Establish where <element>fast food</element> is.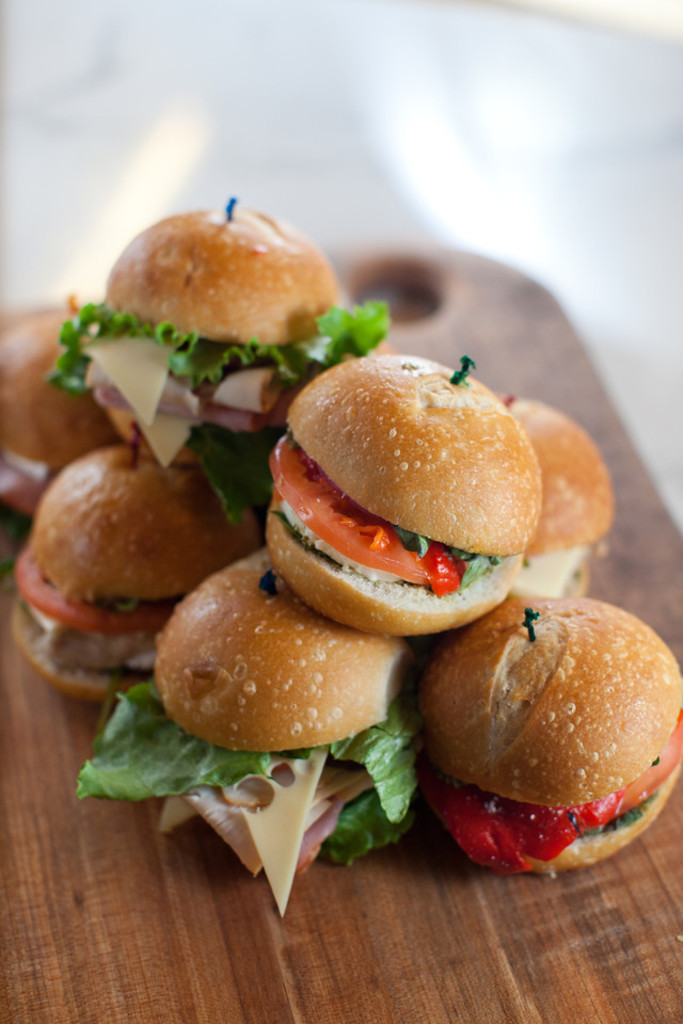
Established at x1=466 y1=383 x2=626 y2=597.
